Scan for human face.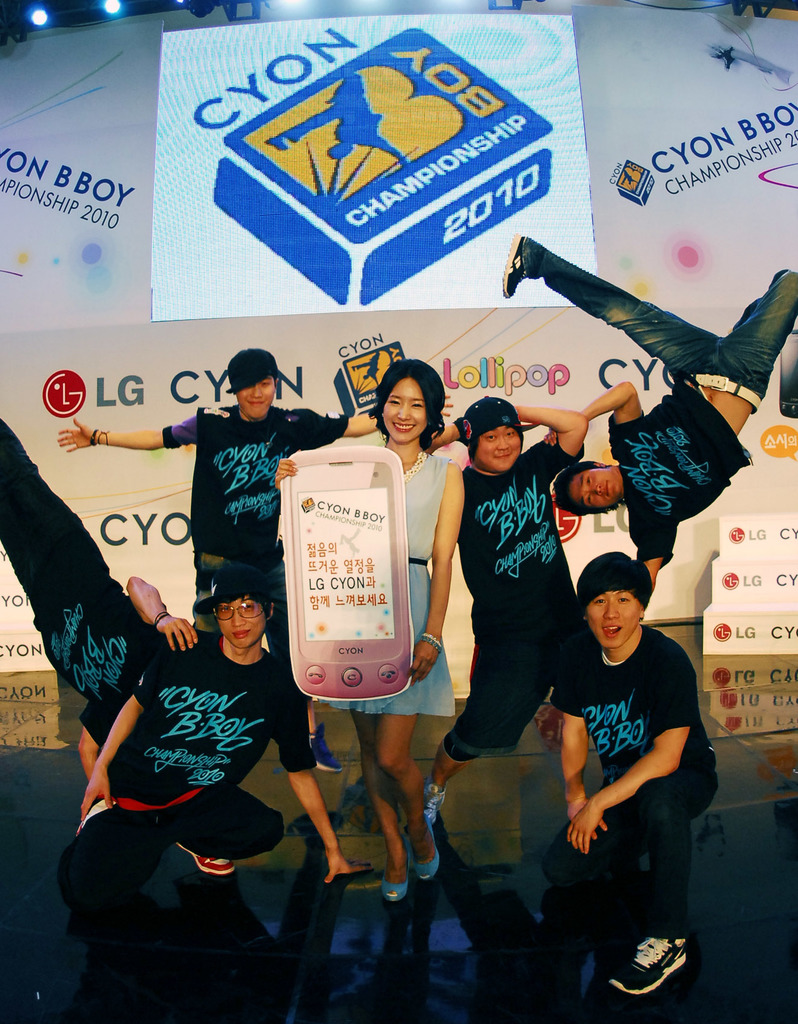
Scan result: box(475, 426, 520, 470).
